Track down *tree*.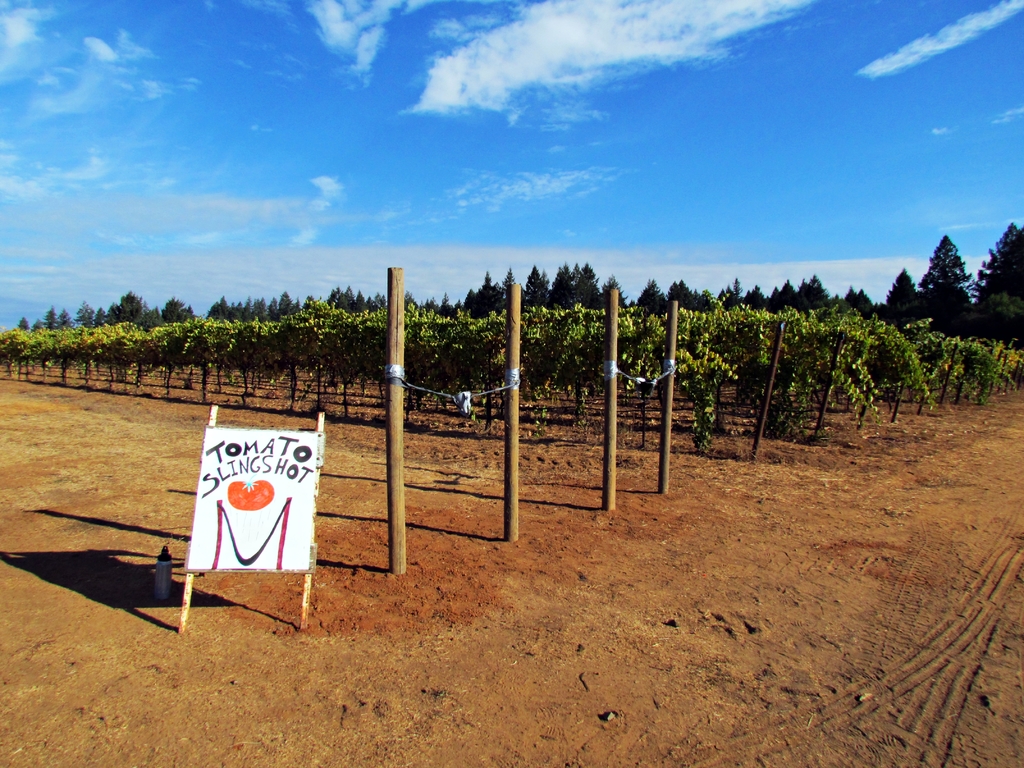
Tracked to (left=781, top=278, right=797, bottom=312).
